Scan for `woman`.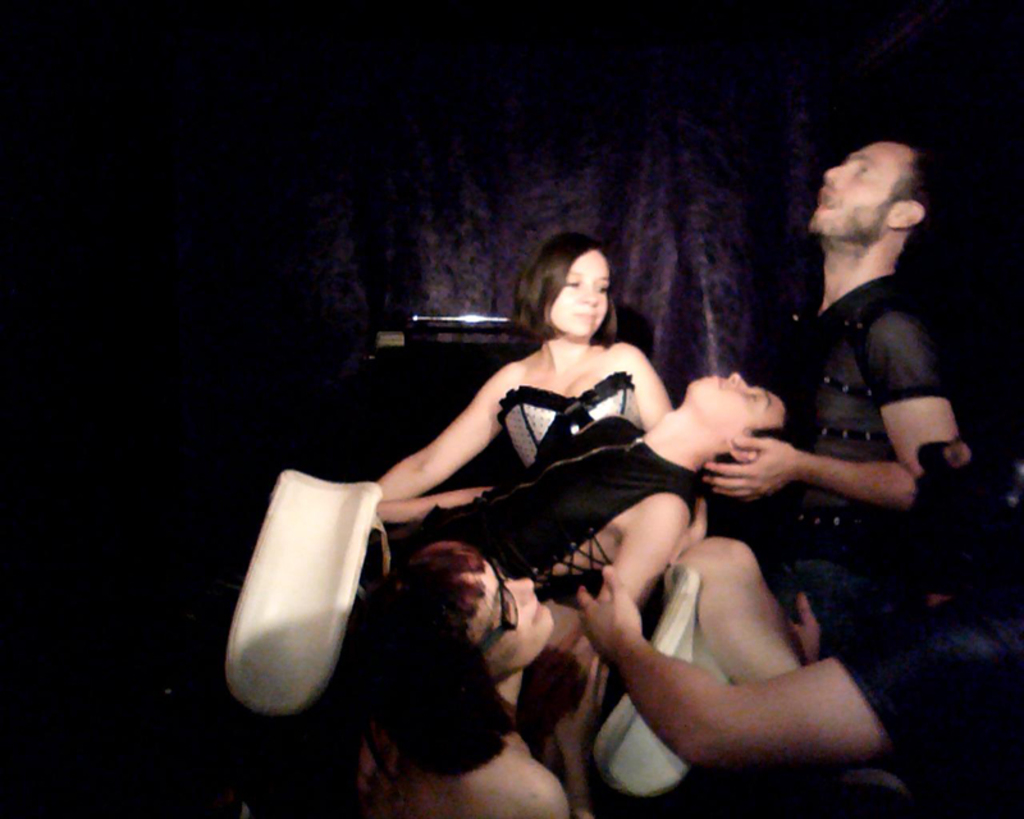
Scan result: rect(372, 234, 684, 595).
